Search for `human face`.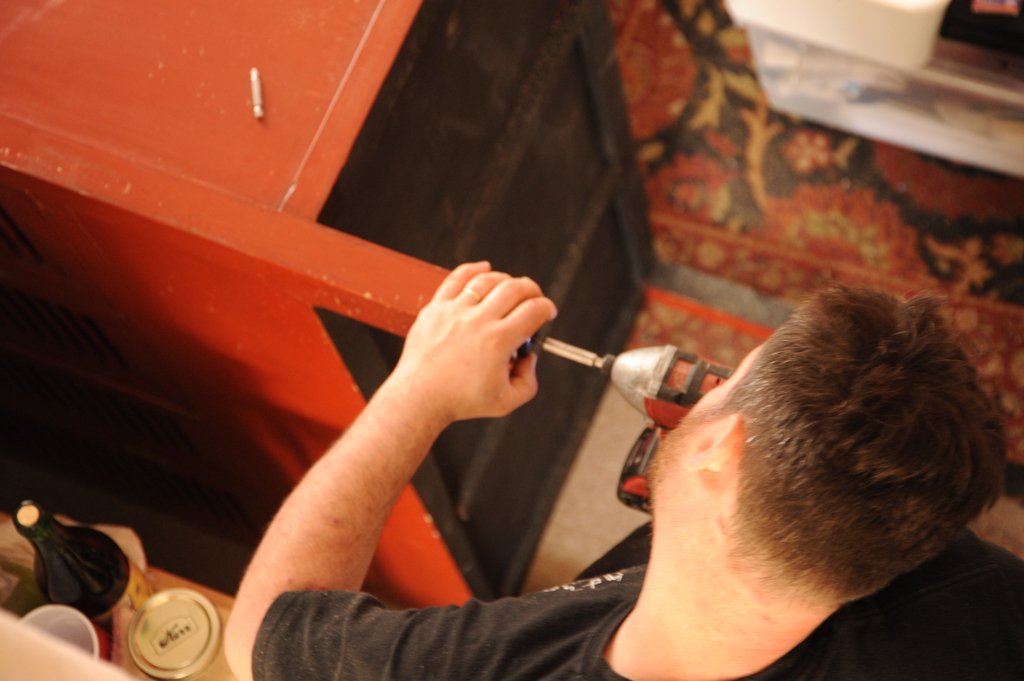
Found at [left=650, top=334, right=772, bottom=501].
